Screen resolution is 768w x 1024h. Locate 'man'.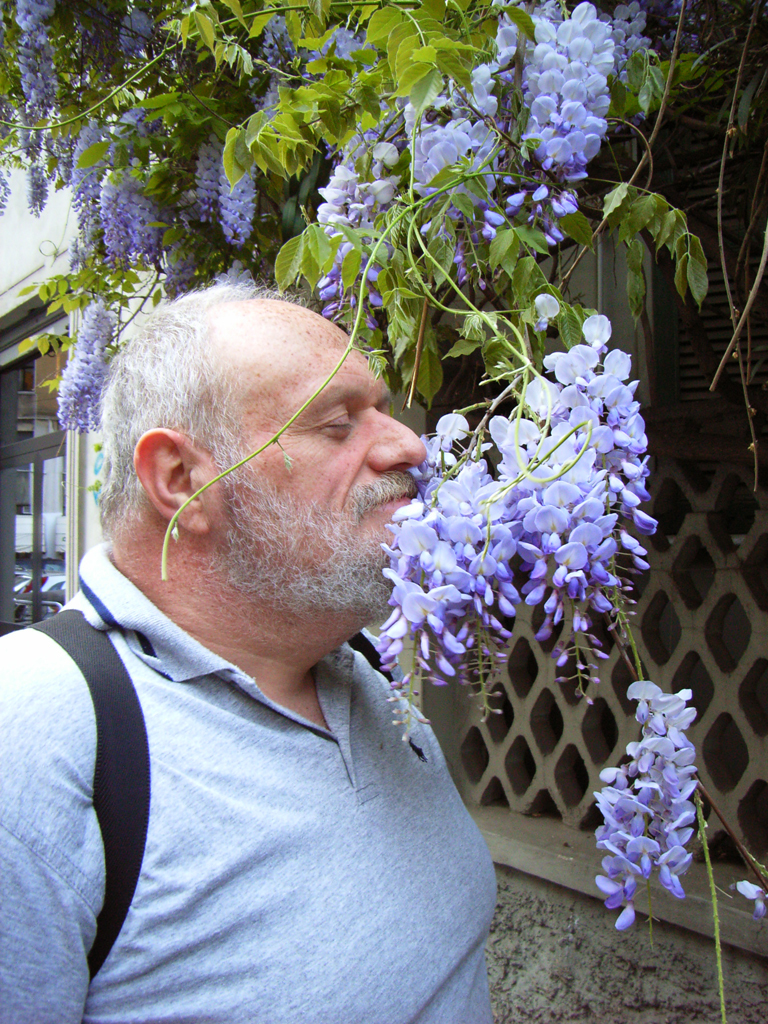
0 284 503 1023.
